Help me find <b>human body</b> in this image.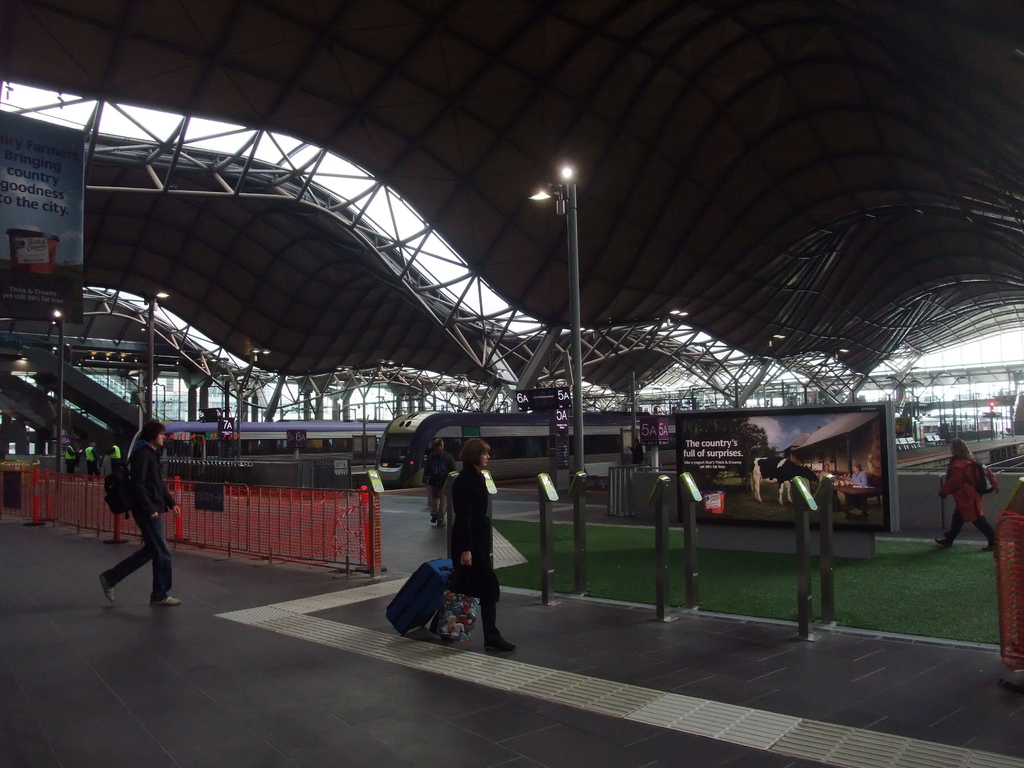
Found it: (64, 440, 122, 468).
